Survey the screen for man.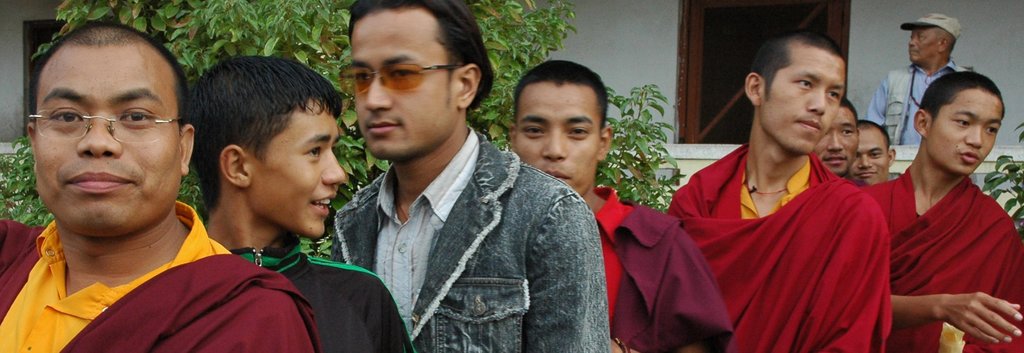
Survey found: x1=0 y1=24 x2=323 y2=352.
